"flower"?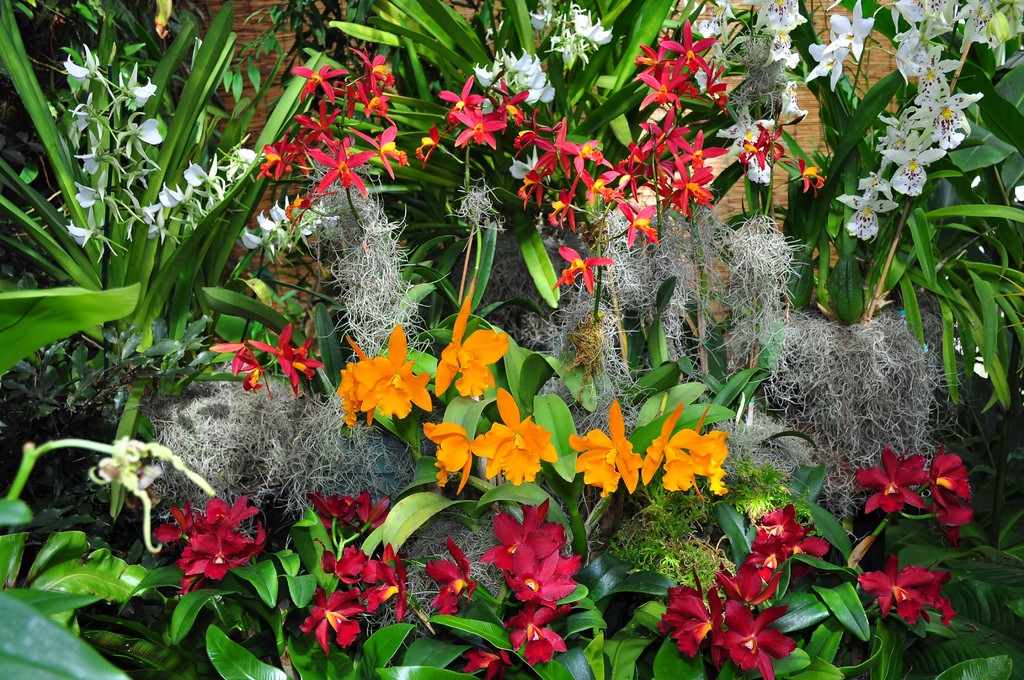
x1=476 y1=382 x2=545 y2=489
